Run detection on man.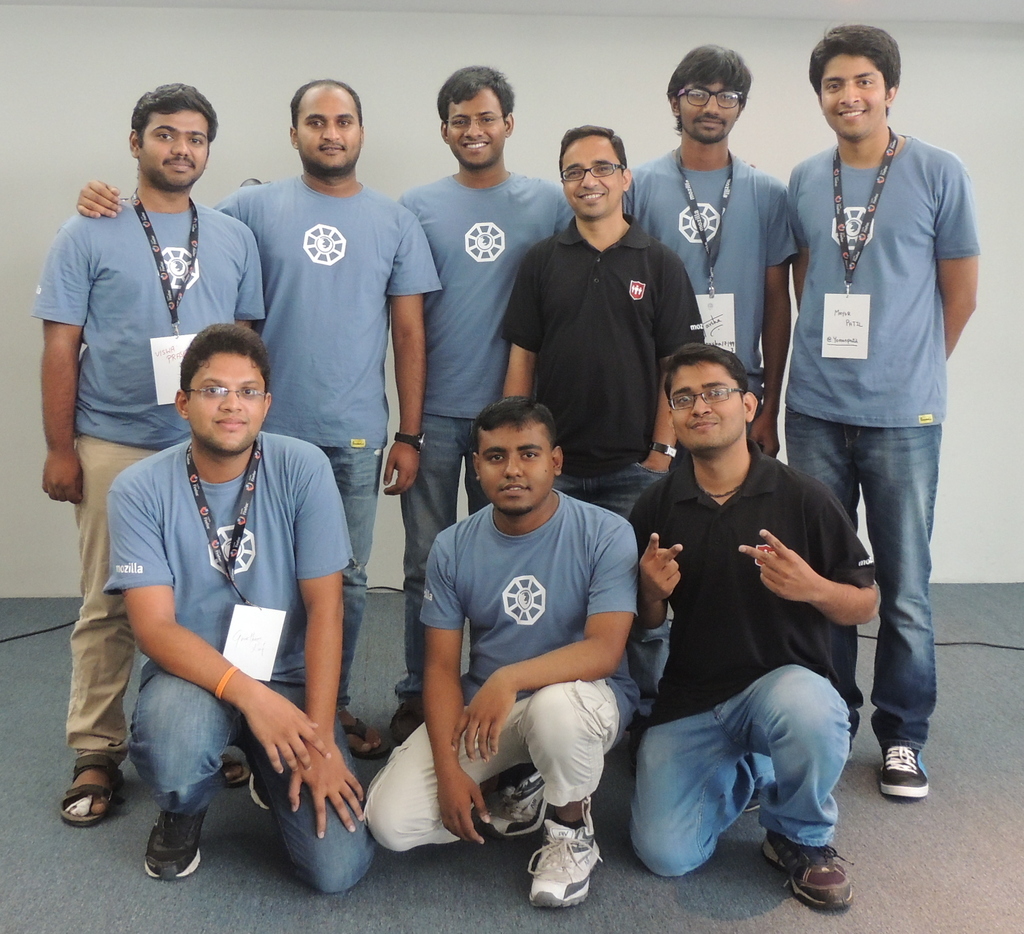
Result: bbox=[599, 346, 877, 912].
